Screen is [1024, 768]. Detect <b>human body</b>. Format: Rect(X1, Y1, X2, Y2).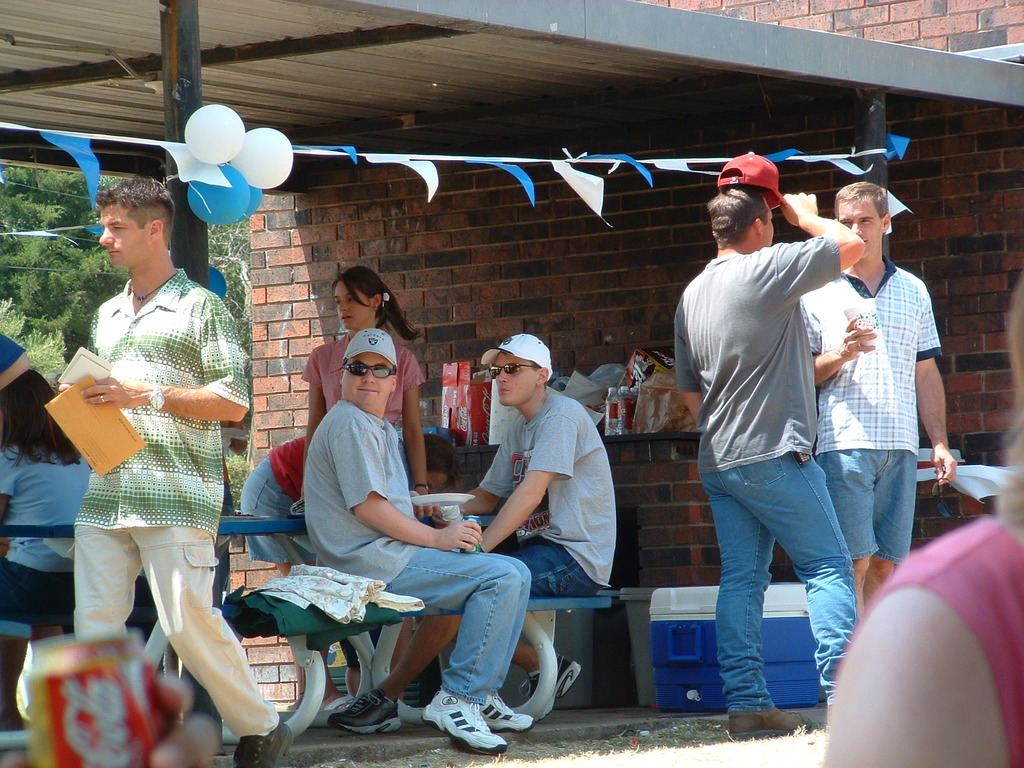
Rect(297, 323, 532, 749).
